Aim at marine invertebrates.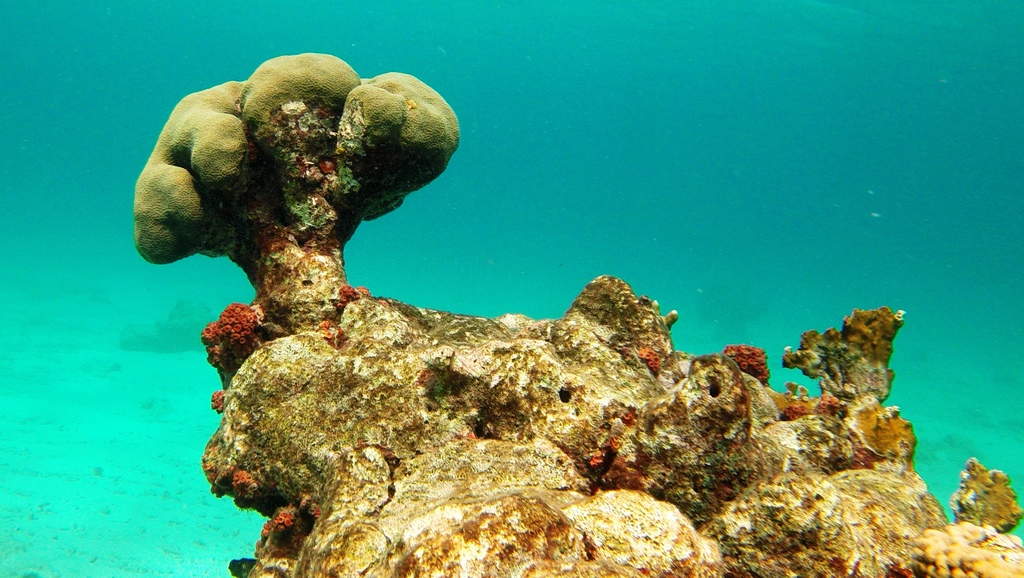
Aimed at <bbox>132, 62, 461, 385</bbox>.
